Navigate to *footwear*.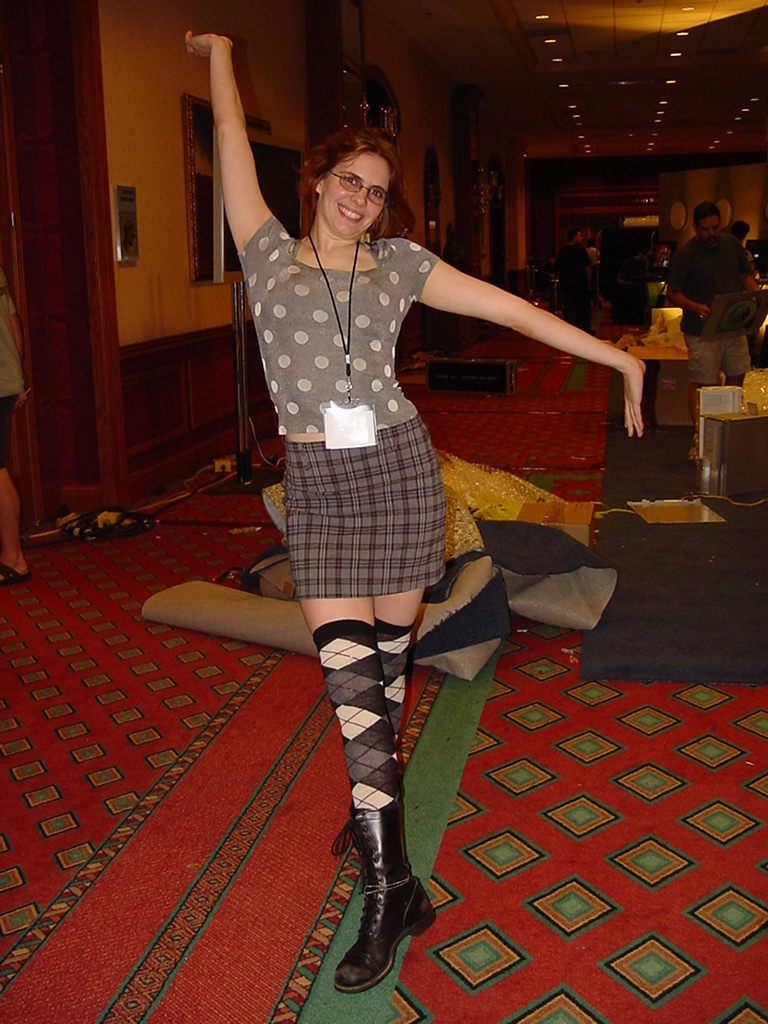
Navigation target: bbox(336, 746, 429, 1014).
